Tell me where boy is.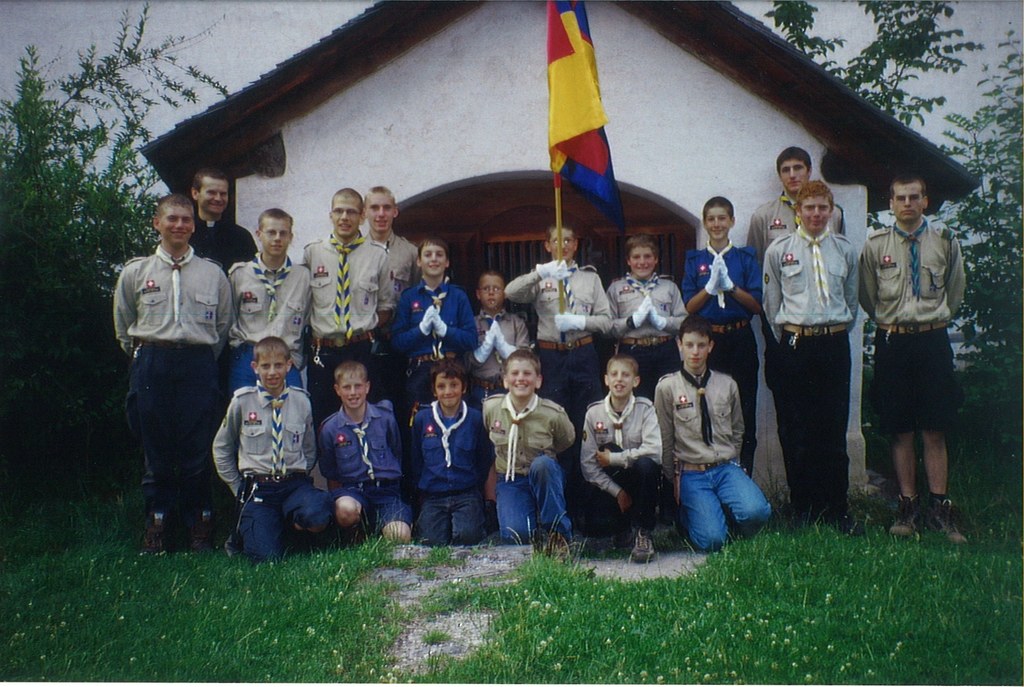
boy is at {"left": 295, "top": 192, "right": 396, "bottom": 409}.
